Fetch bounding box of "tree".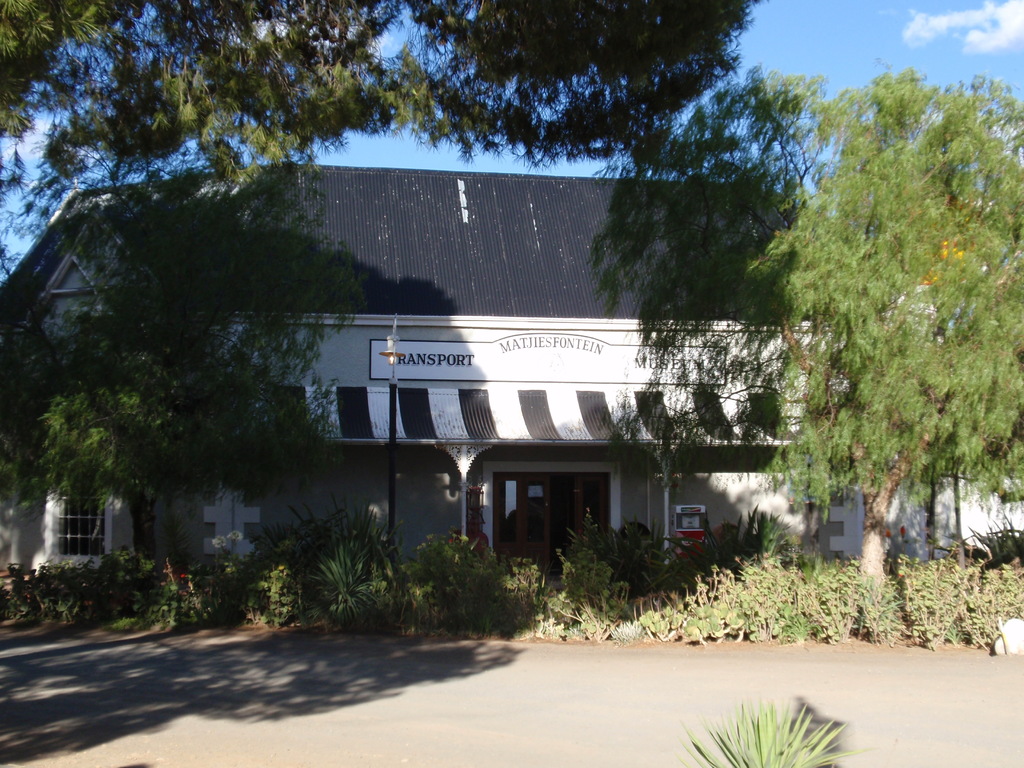
Bbox: bbox=[753, 81, 1009, 595].
